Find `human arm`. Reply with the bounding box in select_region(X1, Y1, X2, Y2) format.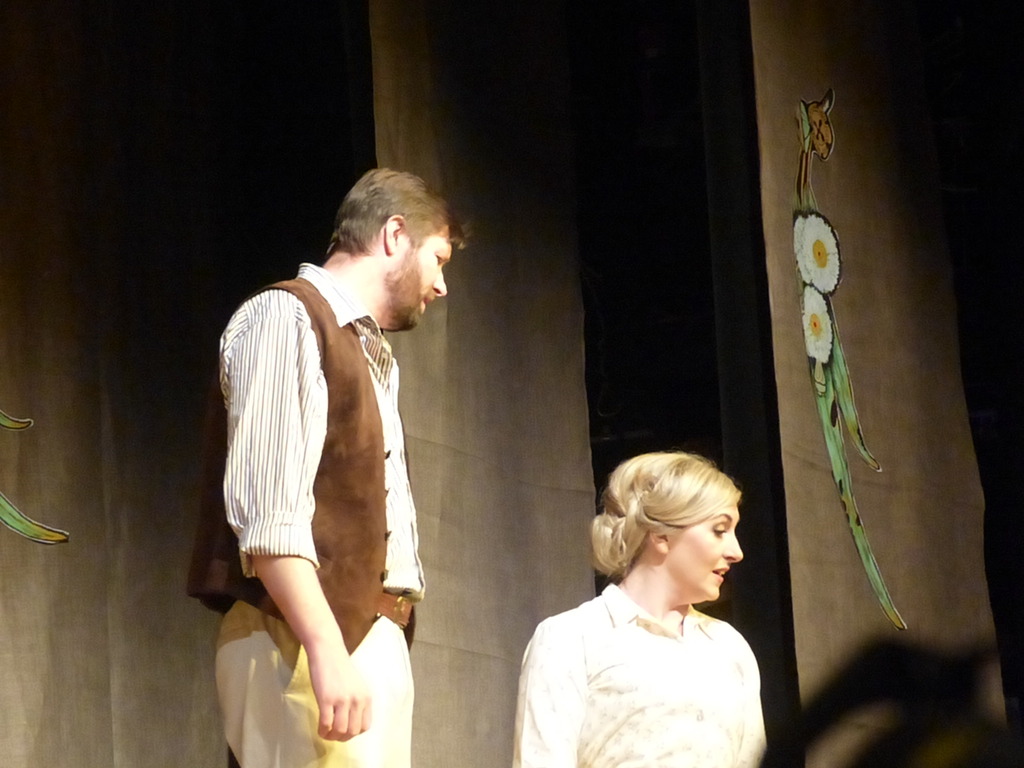
select_region(226, 296, 378, 736).
